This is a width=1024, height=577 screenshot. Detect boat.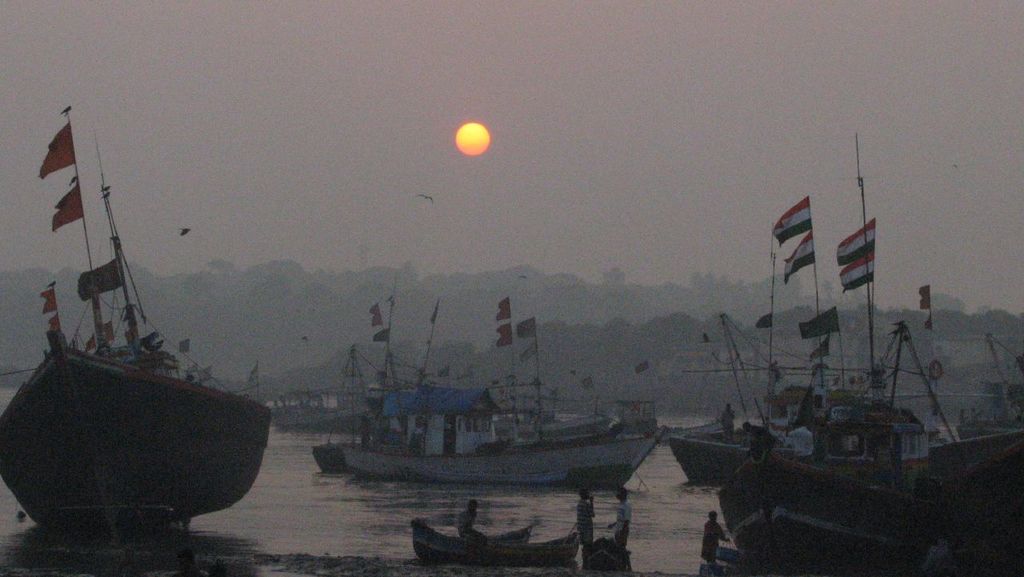
2:114:270:557.
